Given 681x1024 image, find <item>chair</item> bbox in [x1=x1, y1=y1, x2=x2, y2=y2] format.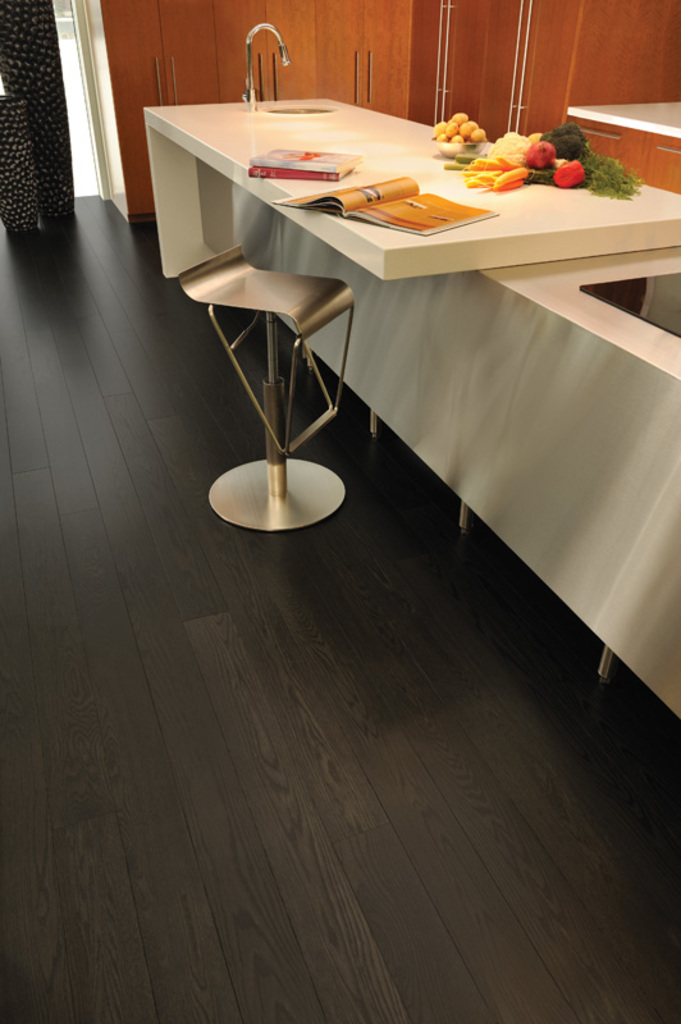
[x1=175, y1=246, x2=357, y2=527].
